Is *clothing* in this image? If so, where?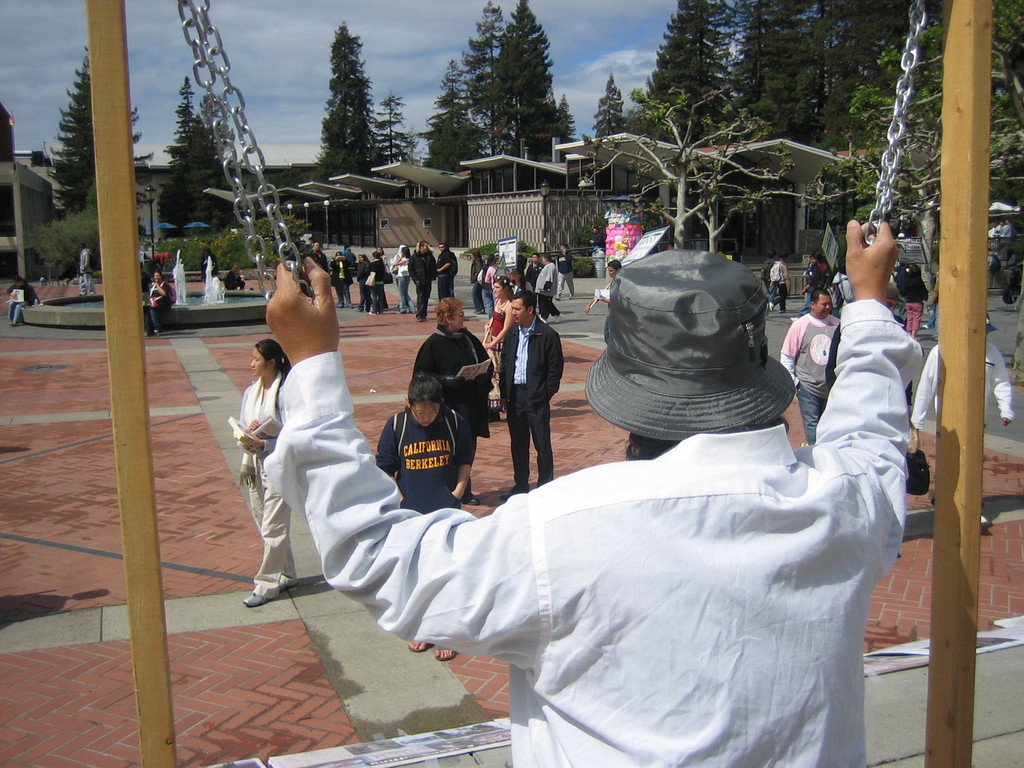
Yes, at {"x1": 435, "y1": 251, "x2": 459, "y2": 304}.
